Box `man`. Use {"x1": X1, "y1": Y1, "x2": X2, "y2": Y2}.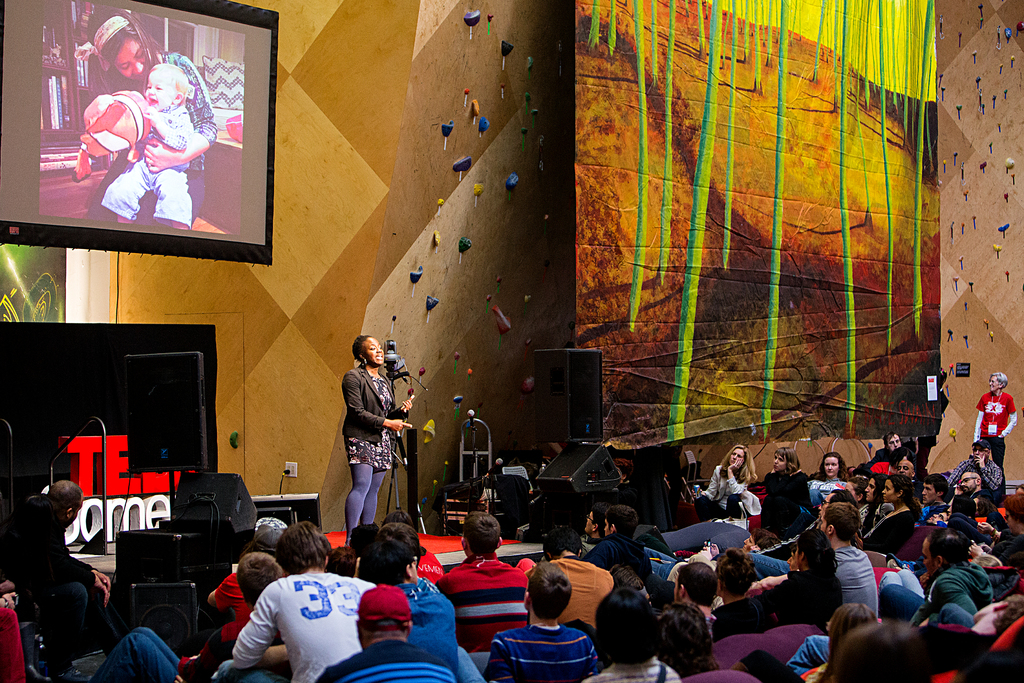
{"x1": 671, "y1": 561, "x2": 720, "y2": 641}.
